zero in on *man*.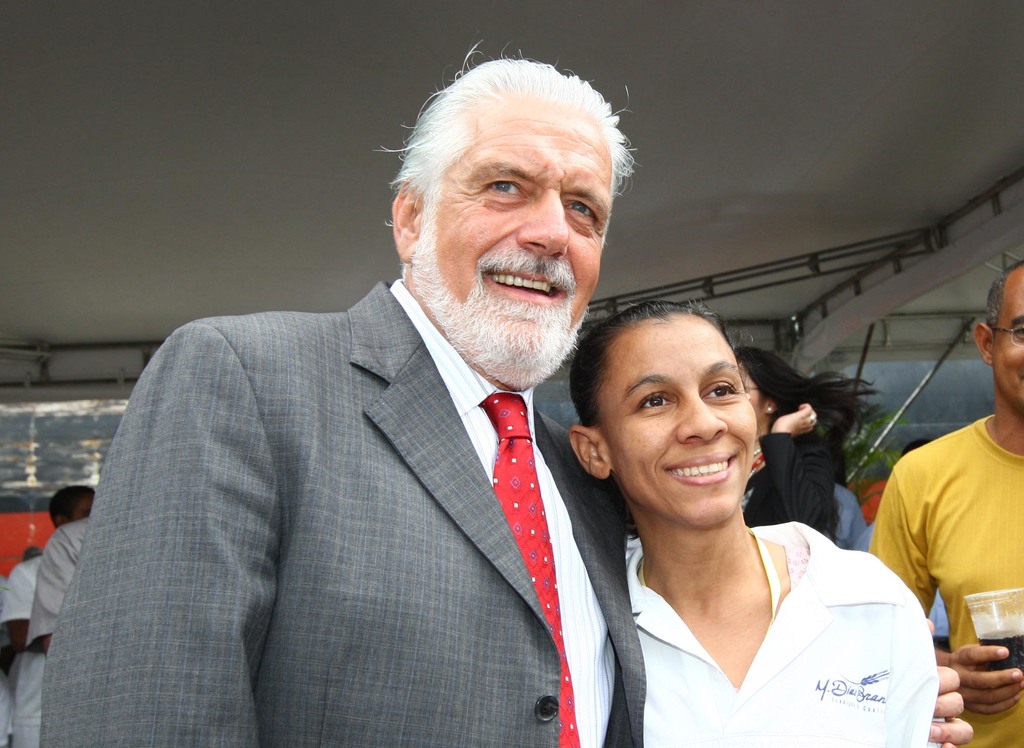
Zeroed in: locate(90, 66, 698, 735).
